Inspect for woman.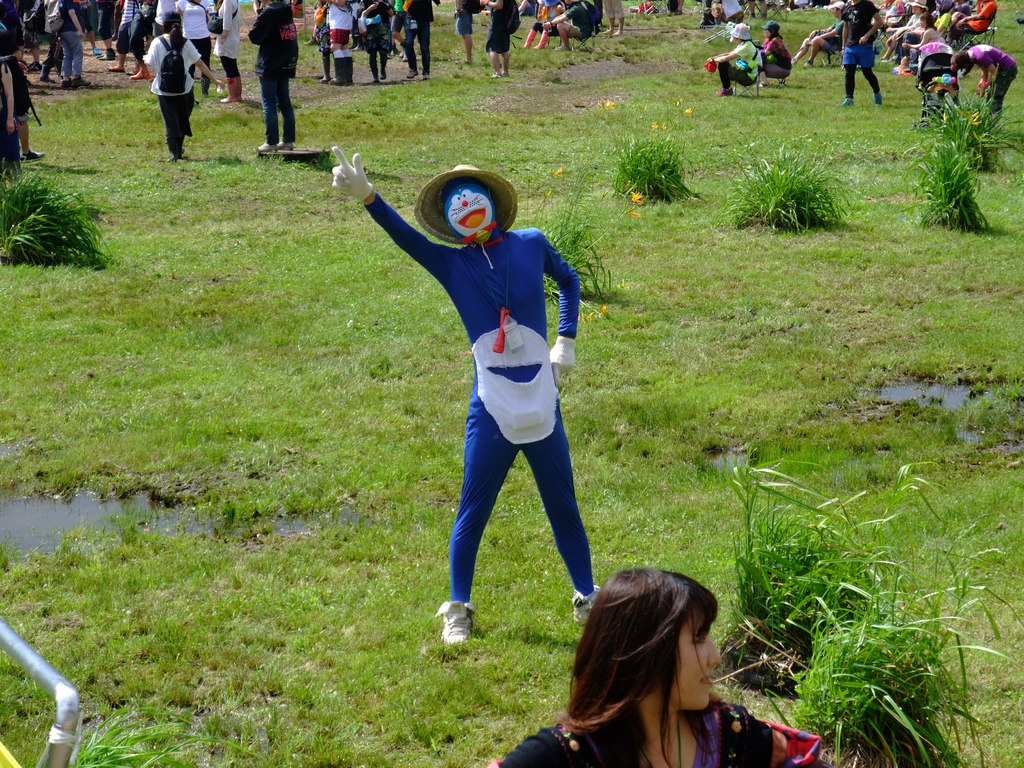
Inspection: bbox=(516, 569, 769, 767).
